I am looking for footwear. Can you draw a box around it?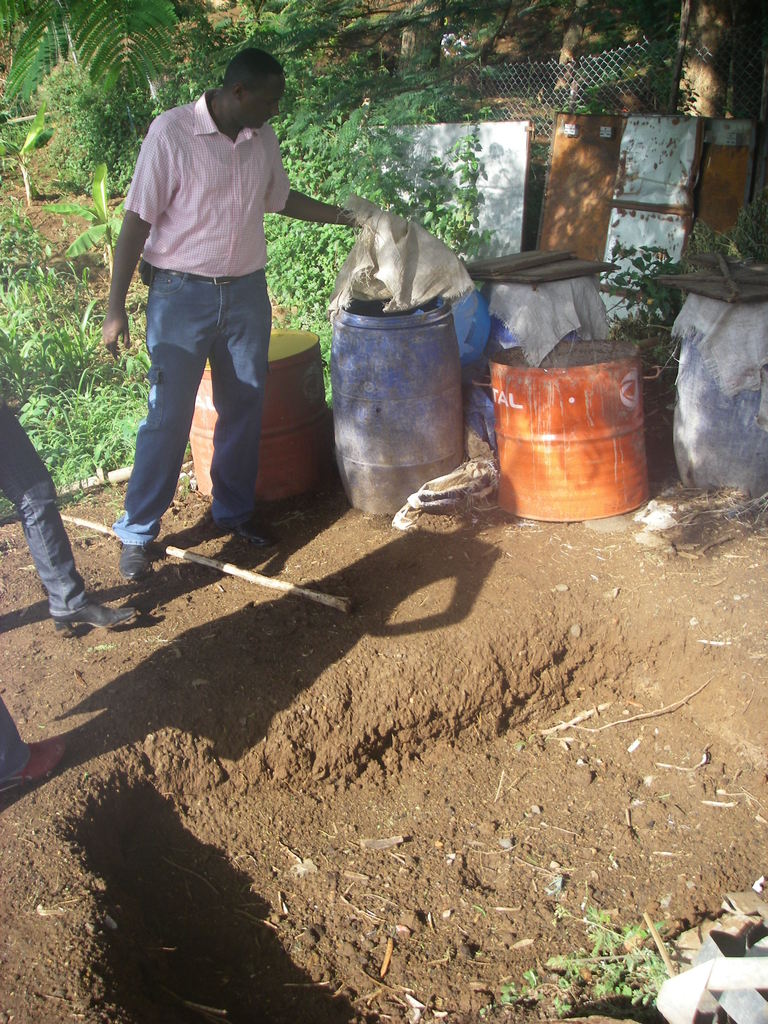
Sure, the bounding box is [203, 515, 280, 556].
